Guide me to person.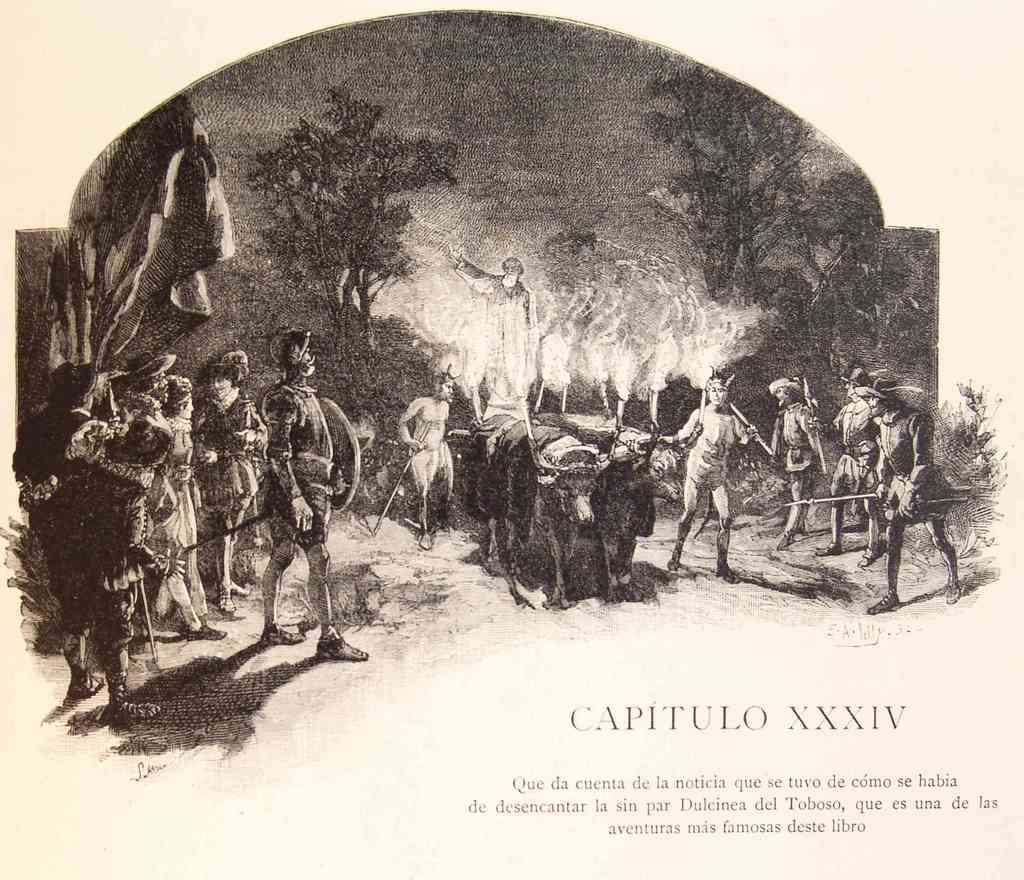
Guidance: bbox=(769, 380, 823, 552).
